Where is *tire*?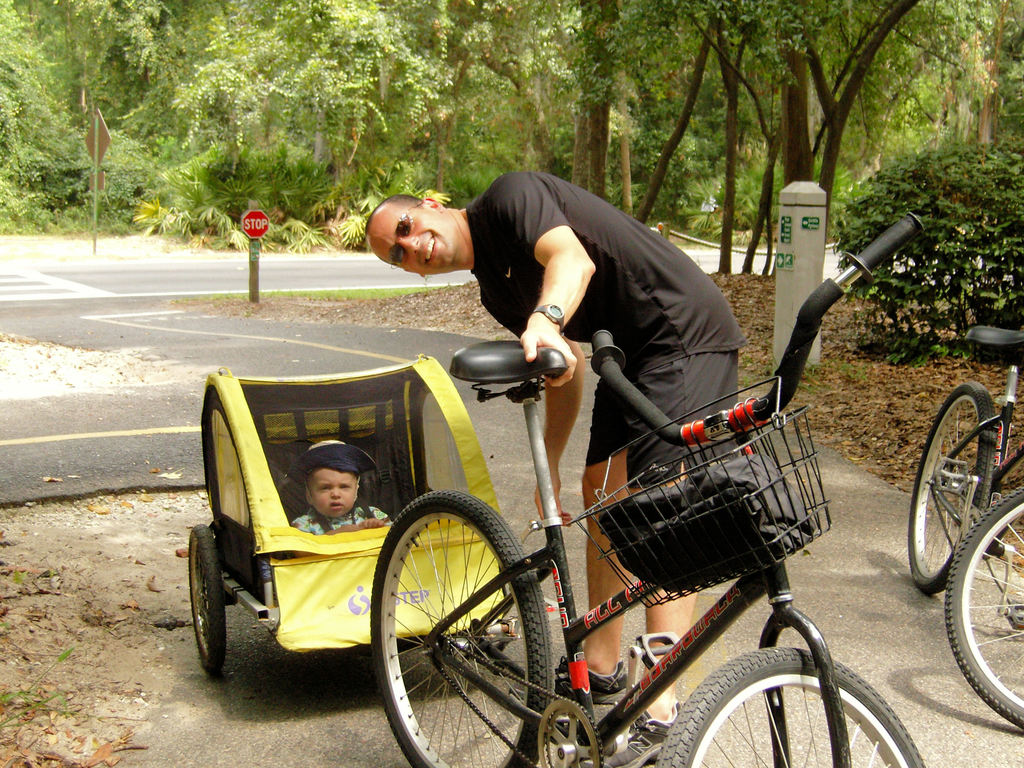
Rect(923, 385, 1003, 620).
